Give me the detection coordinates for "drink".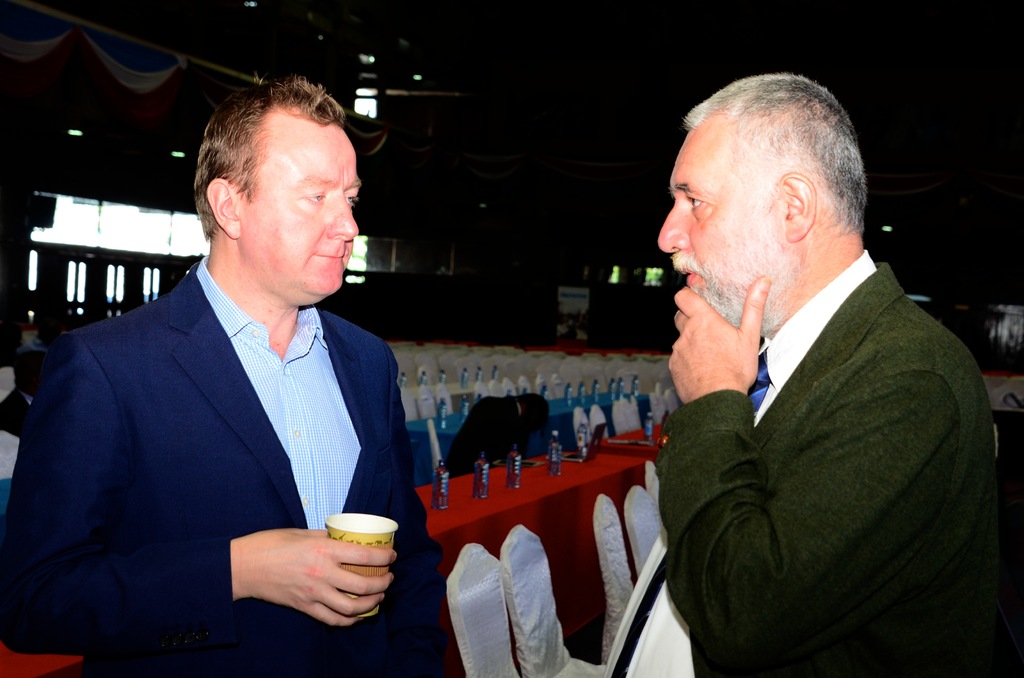
BBox(458, 367, 468, 390).
